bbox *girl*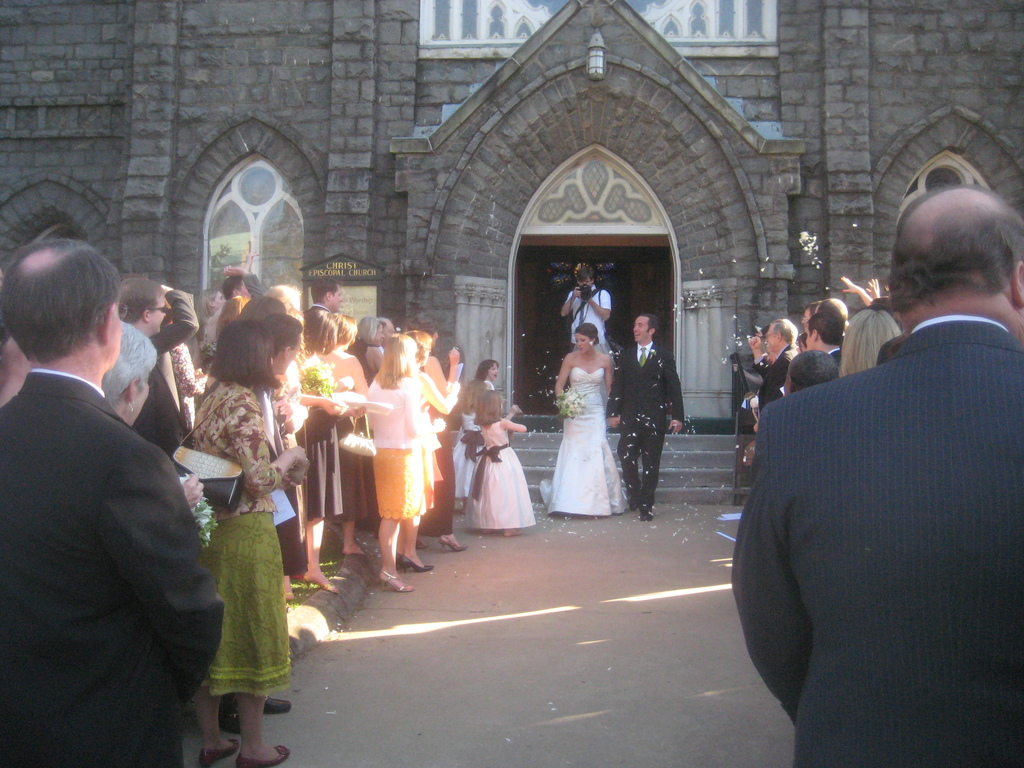
(541,324,630,515)
